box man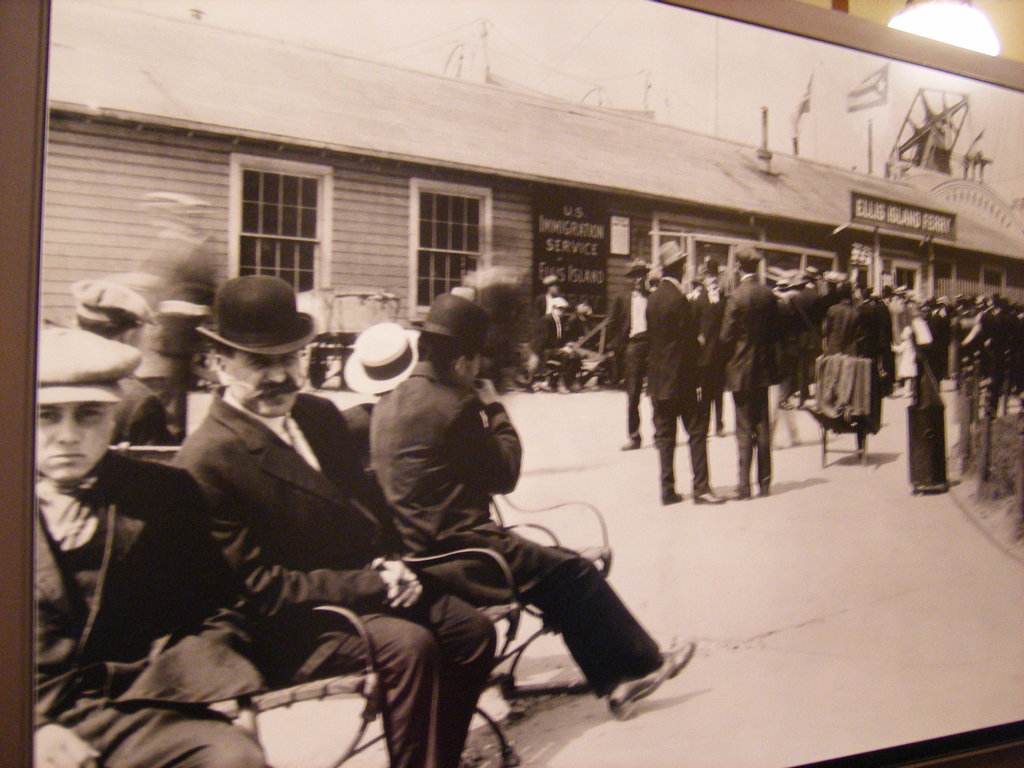
bbox=[716, 246, 785, 500]
